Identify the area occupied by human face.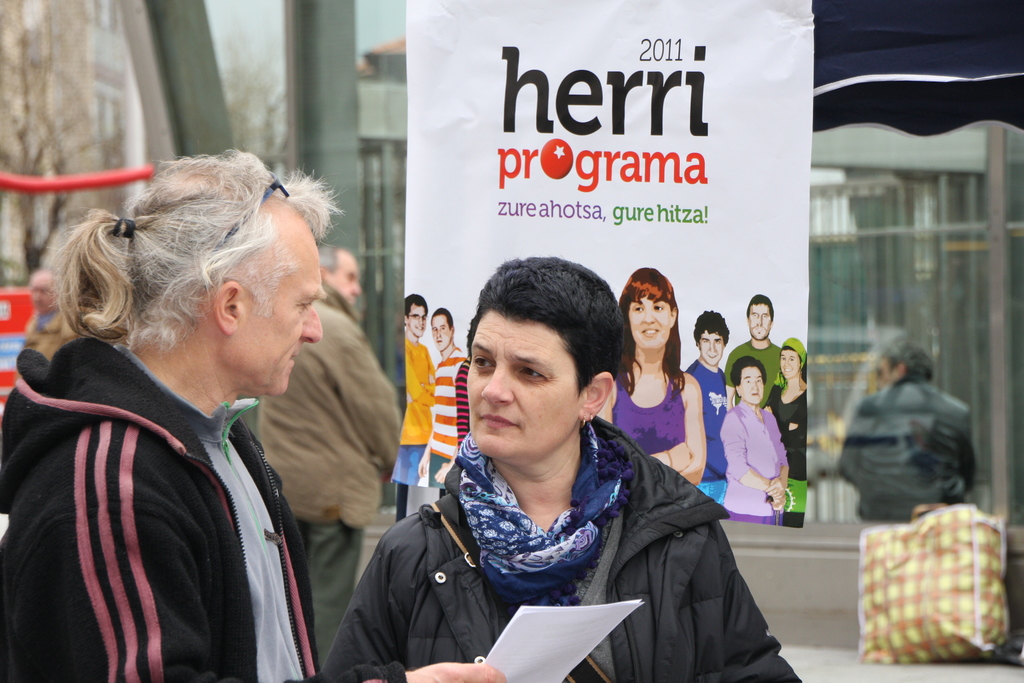
Area: 778:352:801:378.
